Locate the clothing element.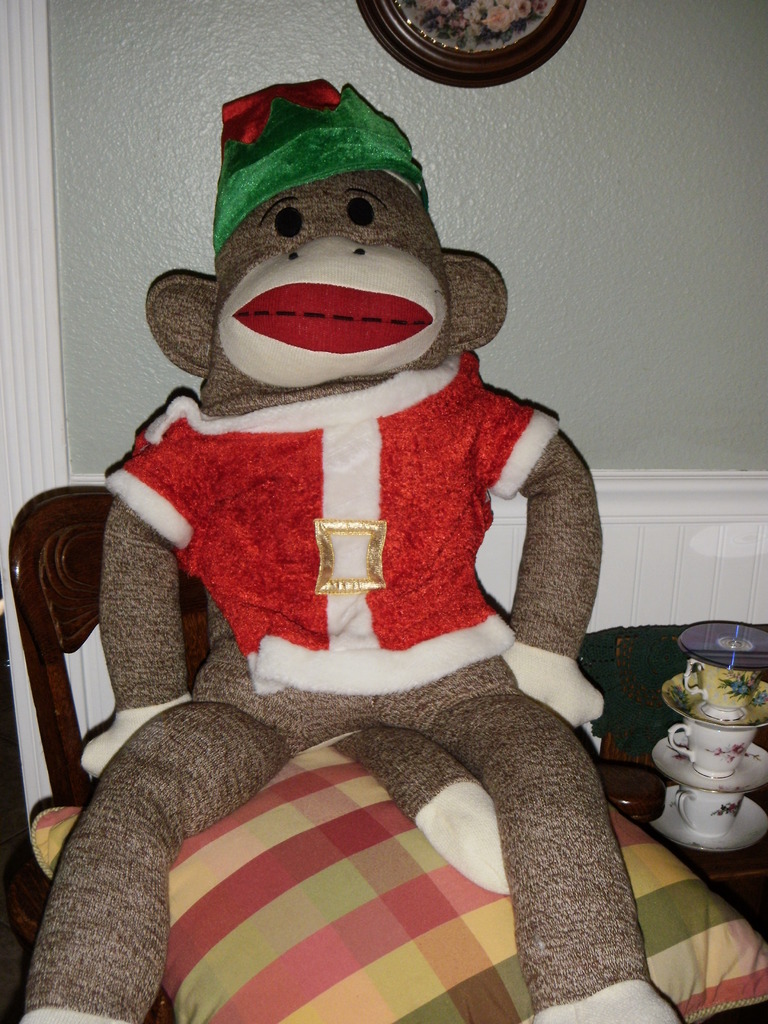
Element bbox: [99, 348, 568, 691].
